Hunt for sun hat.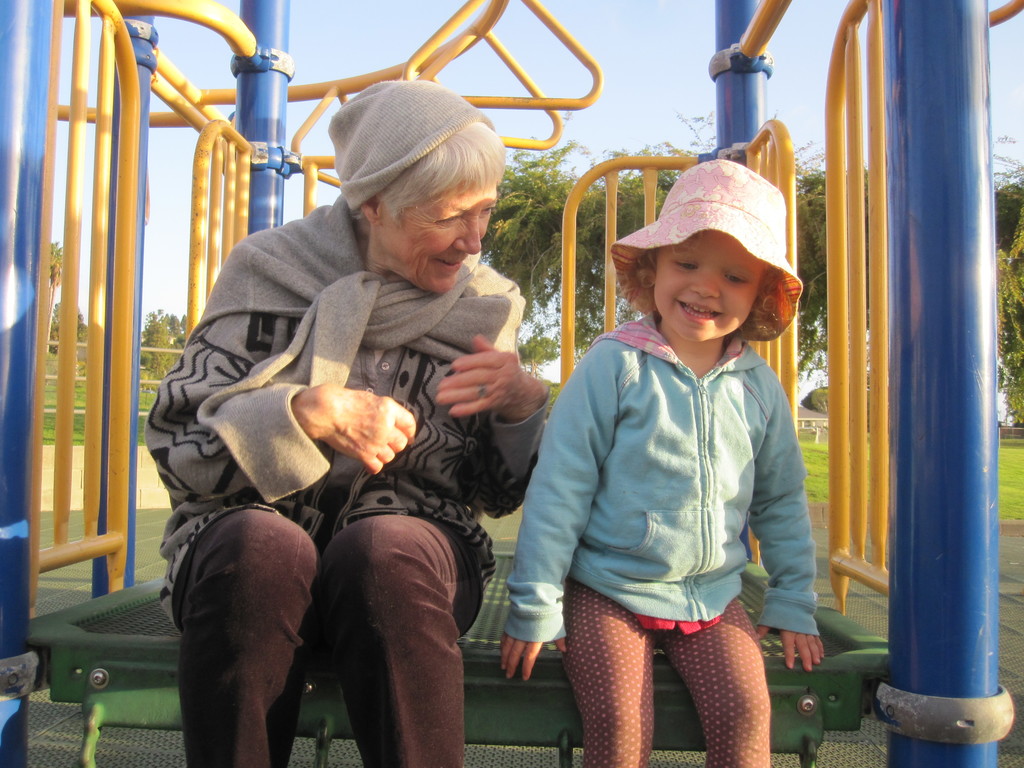
Hunted down at <box>324,76,486,209</box>.
